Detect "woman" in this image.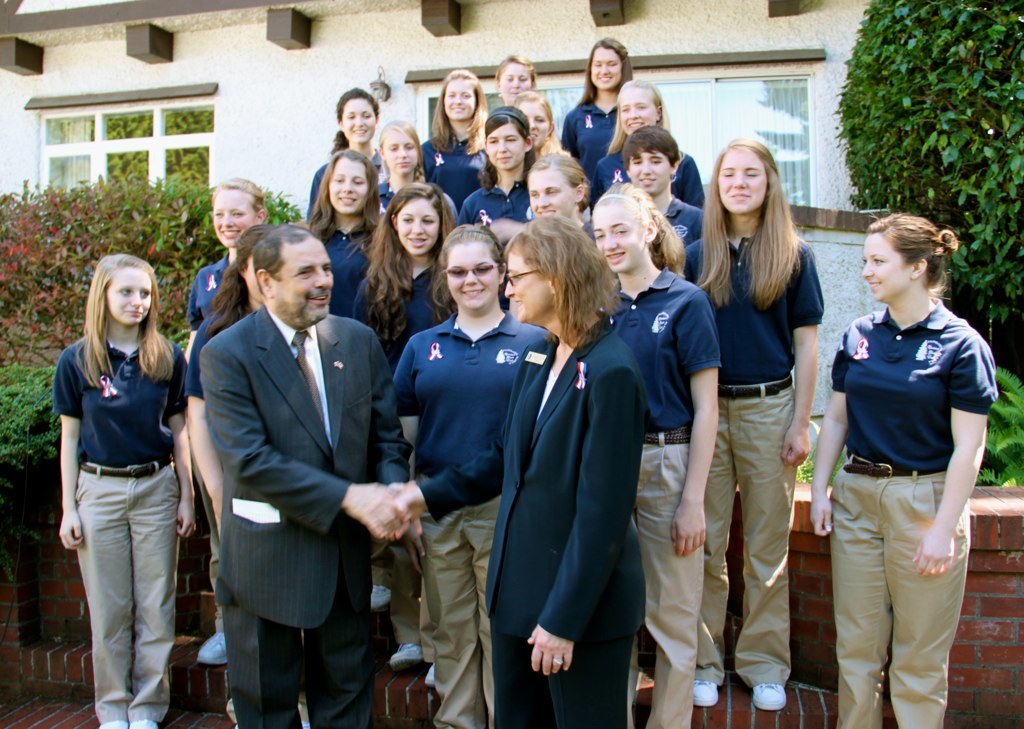
Detection: <bbox>174, 170, 267, 365</bbox>.
